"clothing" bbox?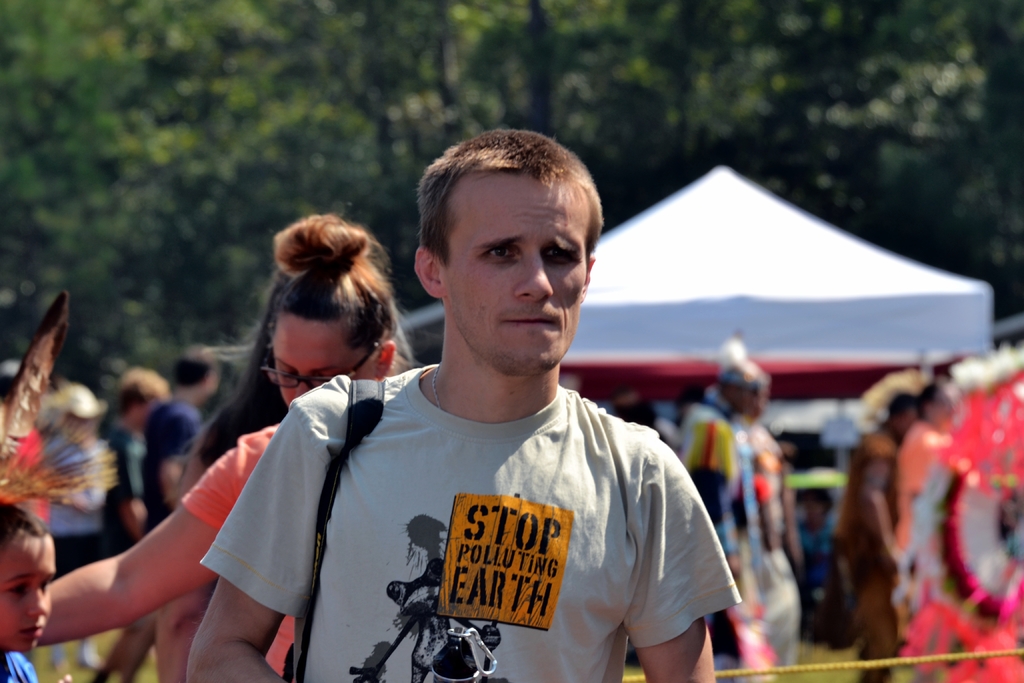
Rect(0, 646, 40, 682)
